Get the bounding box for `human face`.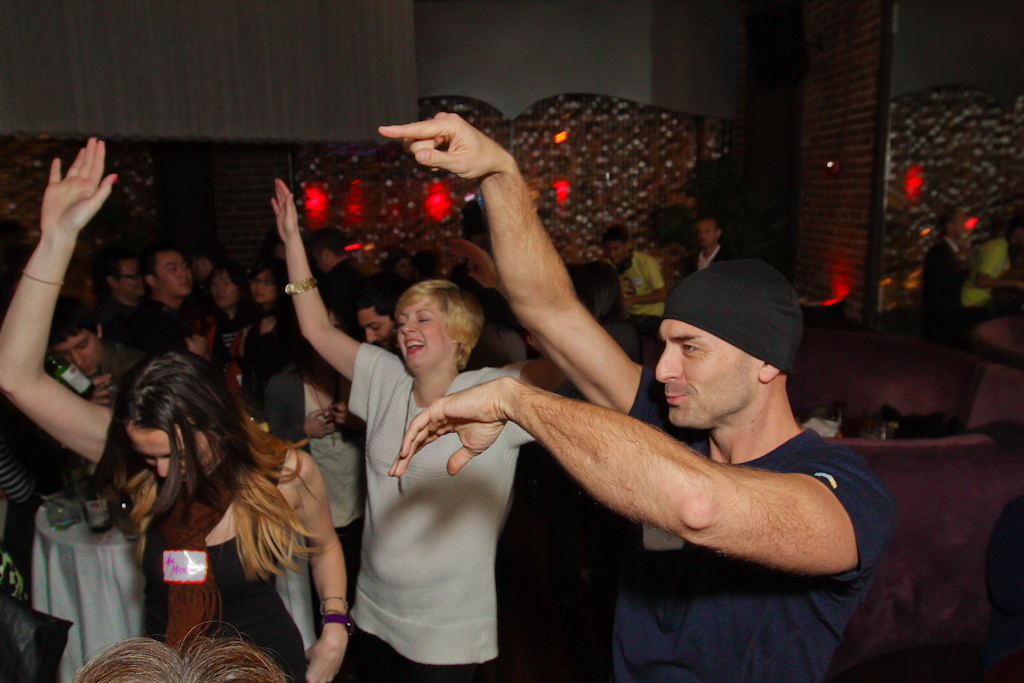
397,298,445,368.
